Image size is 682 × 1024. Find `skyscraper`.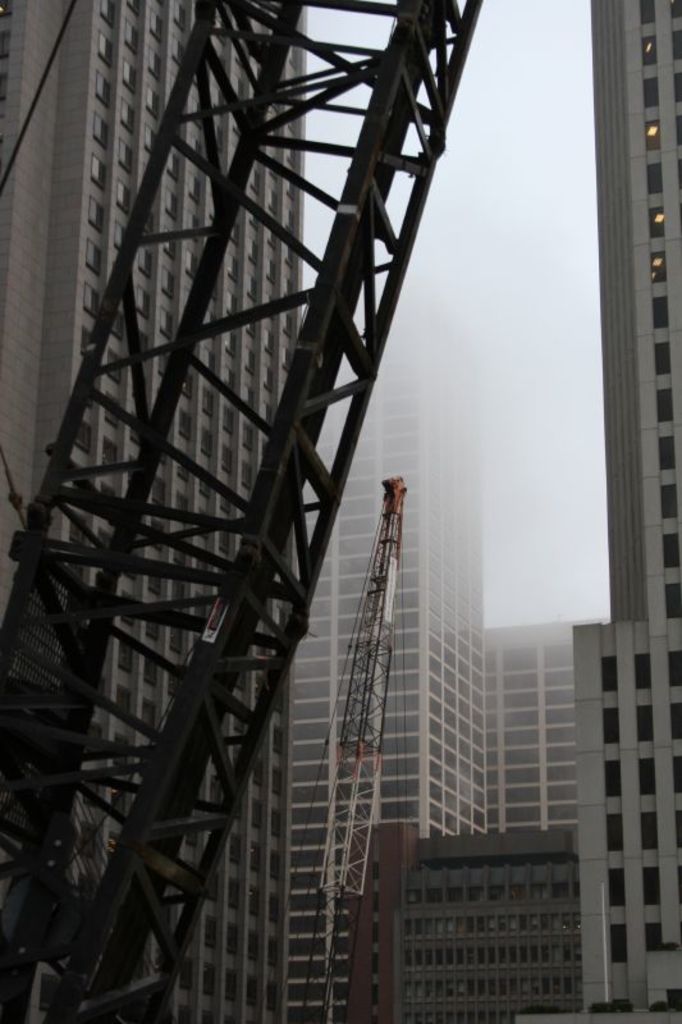
(x1=283, y1=376, x2=549, y2=1009).
